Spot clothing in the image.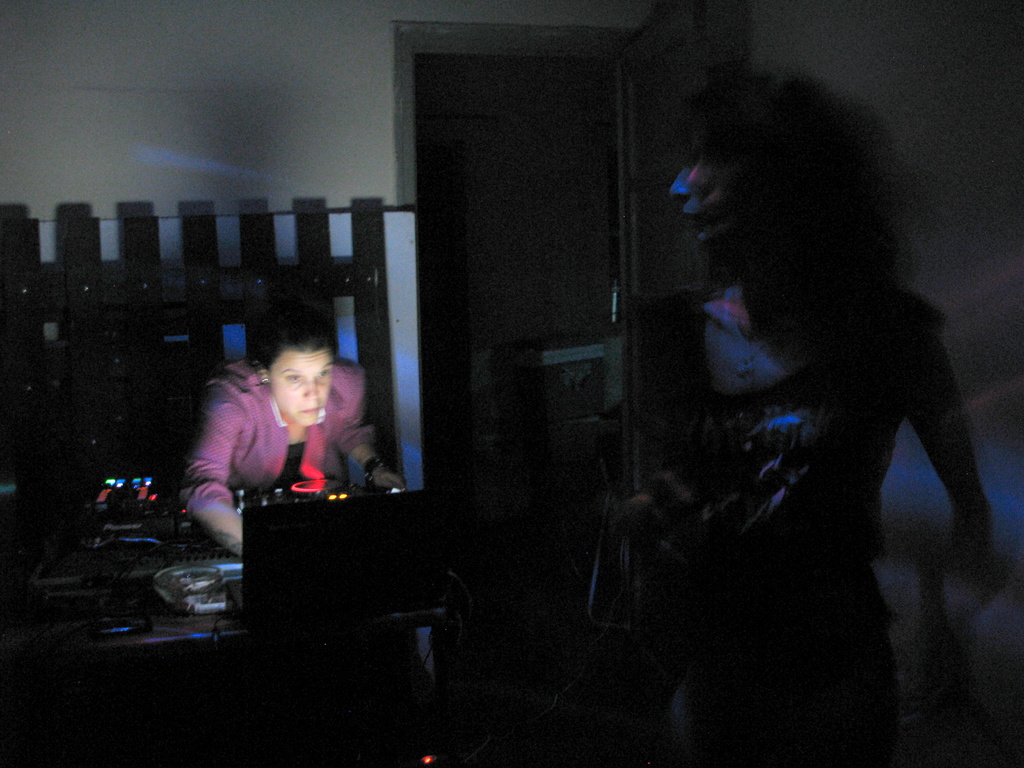
clothing found at select_region(180, 369, 394, 521).
